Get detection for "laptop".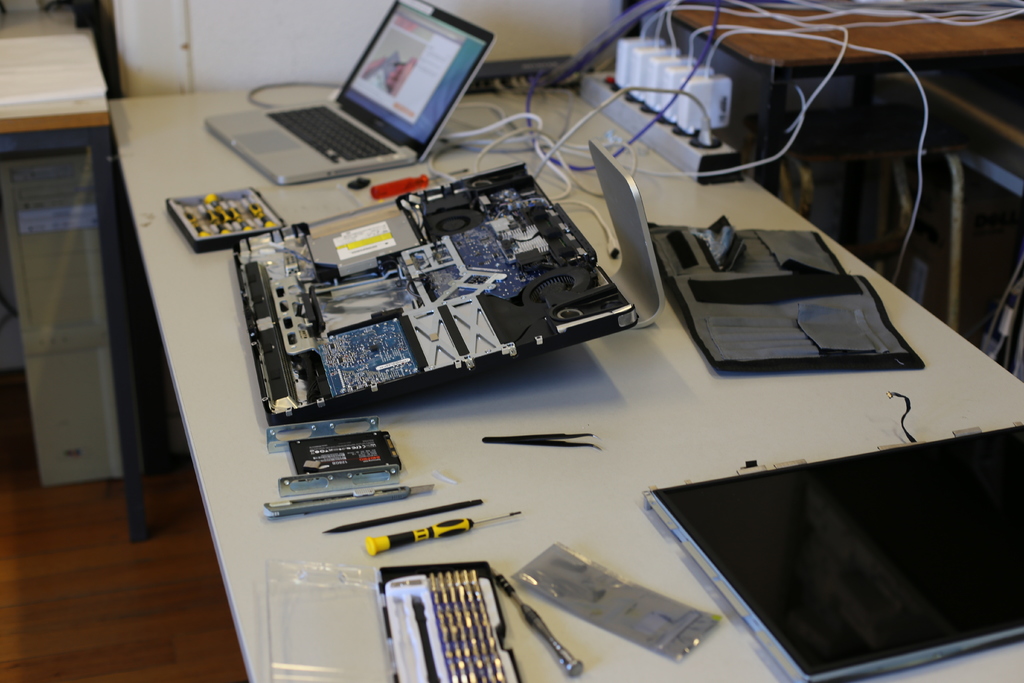
Detection: region(235, 5, 503, 178).
